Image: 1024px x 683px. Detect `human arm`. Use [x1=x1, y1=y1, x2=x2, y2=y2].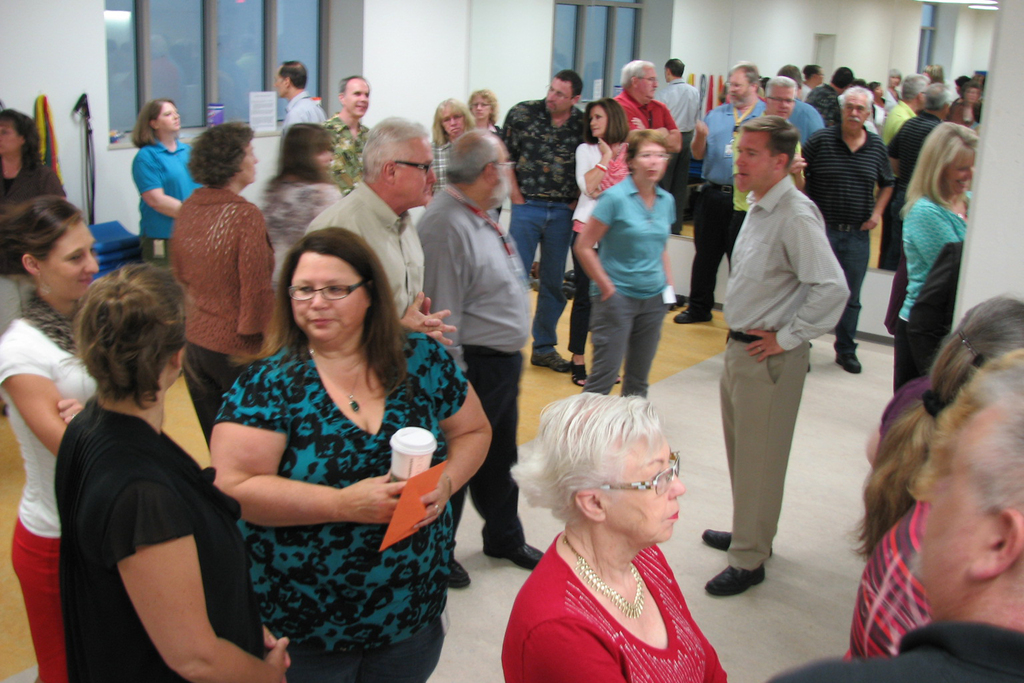
[x1=909, y1=215, x2=973, y2=262].
